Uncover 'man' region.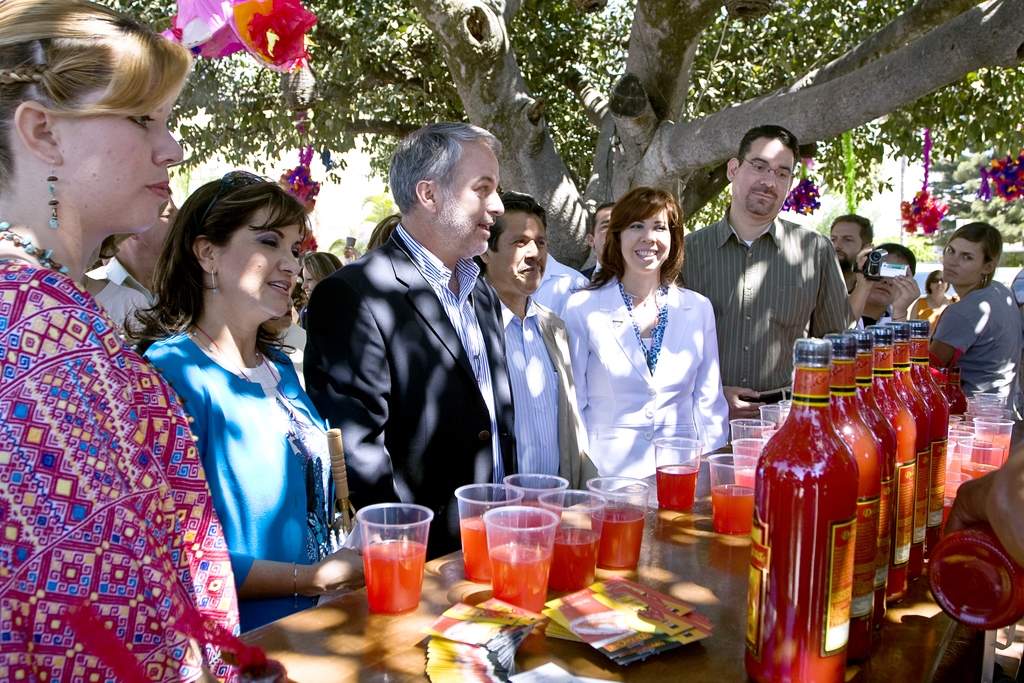
Uncovered: x1=87 y1=185 x2=189 y2=302.
